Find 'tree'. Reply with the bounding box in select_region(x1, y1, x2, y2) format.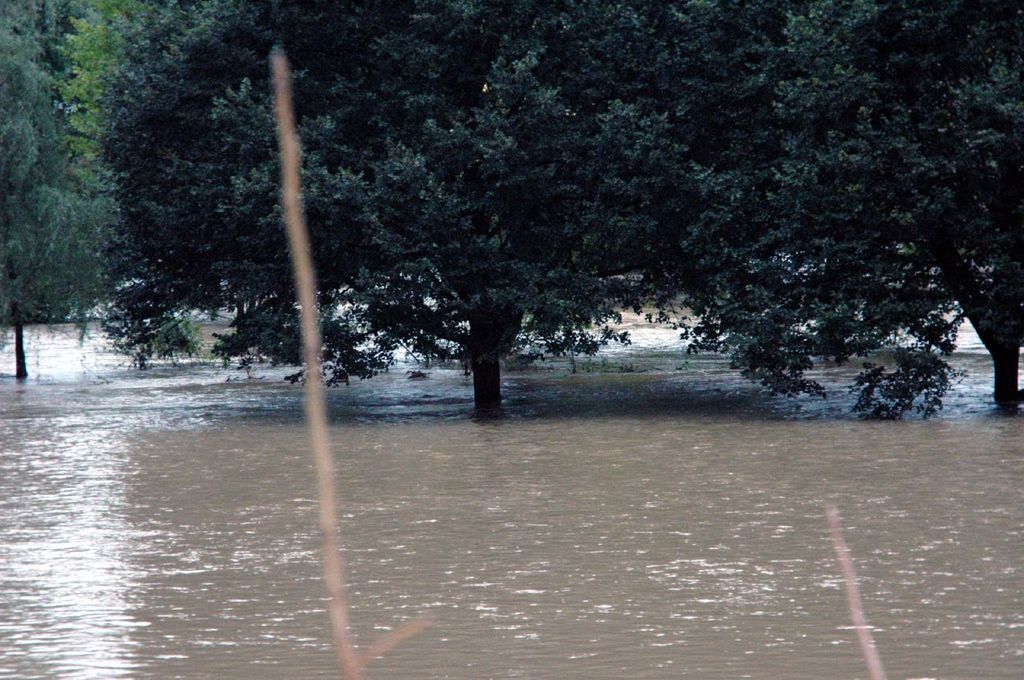
select_region(714, 0, 1023, 416).
